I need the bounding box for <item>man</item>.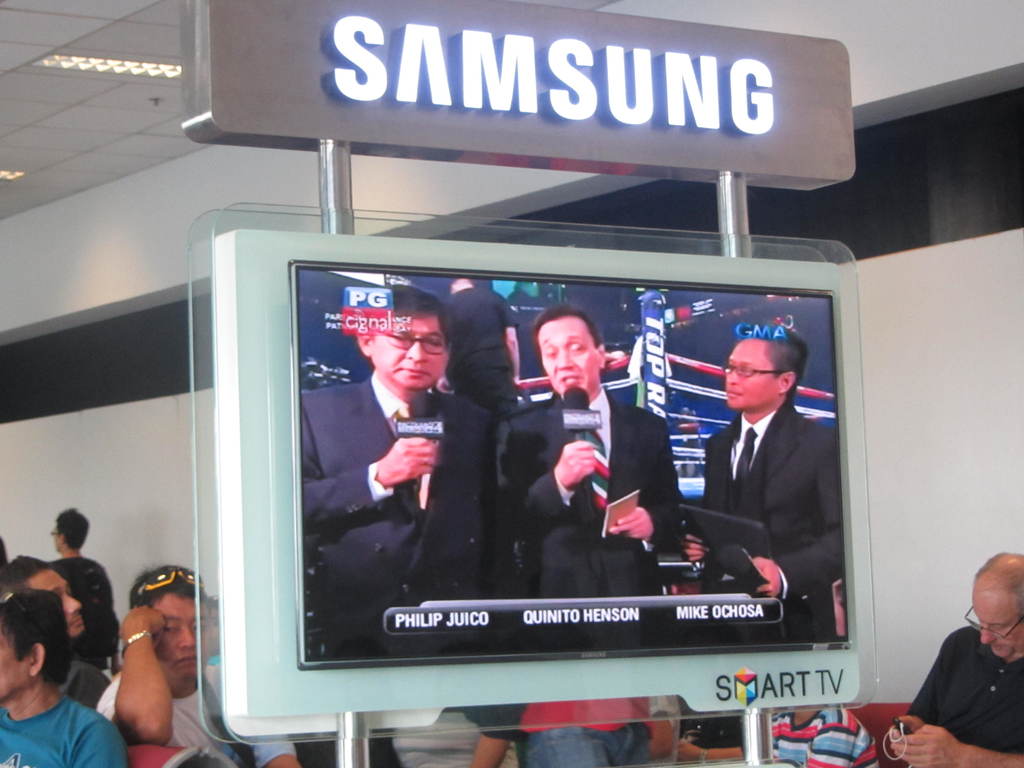
Here it is: bbox(54, 505, 124, 677).
